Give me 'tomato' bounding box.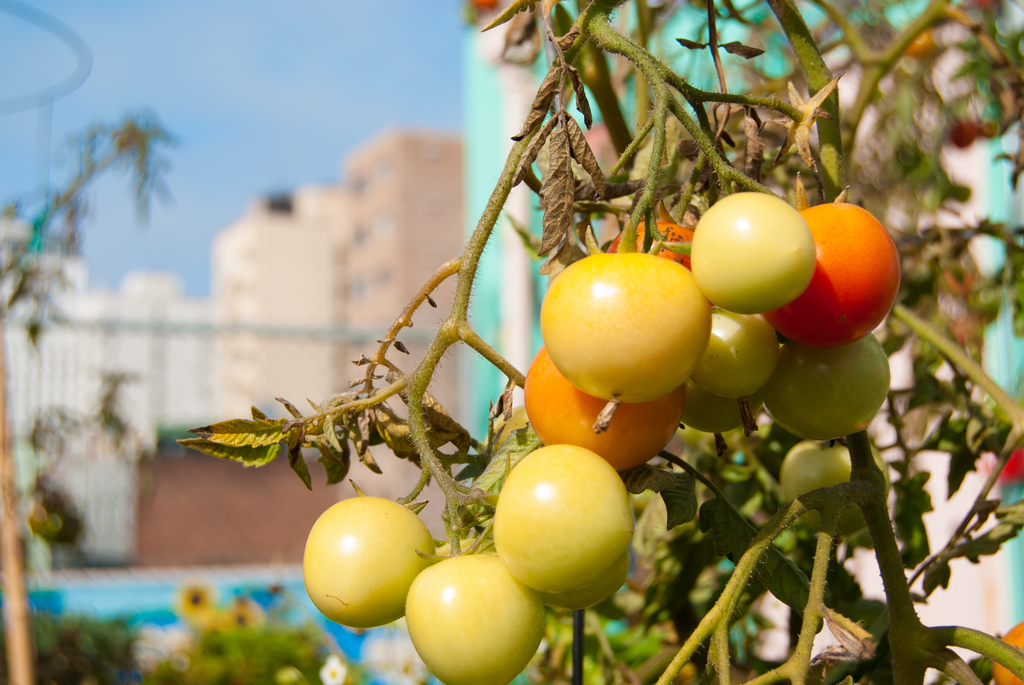
<region>764, 334, 886, 445</region>.
